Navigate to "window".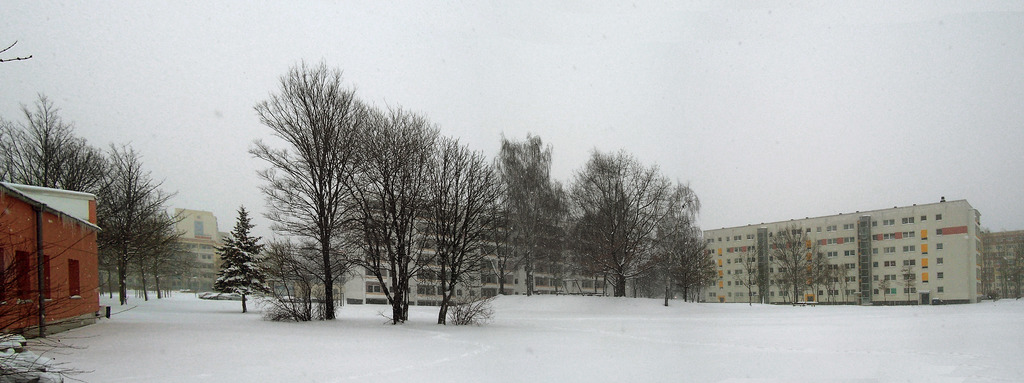
Navigation target: box=[40, 261, 51, 298].
